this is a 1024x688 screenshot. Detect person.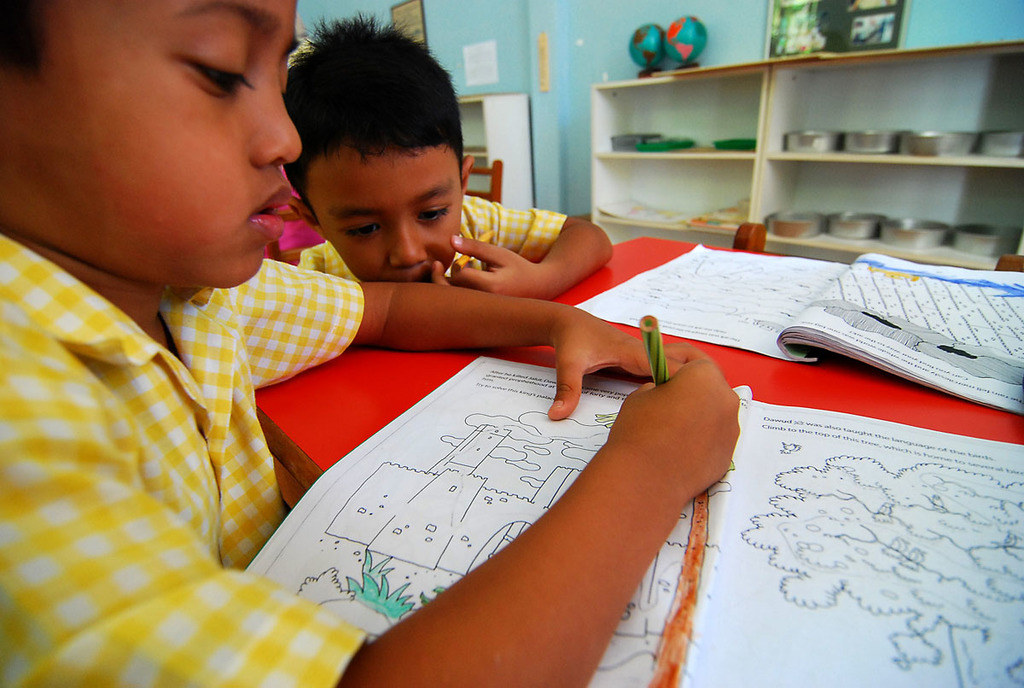
278 0 620 300.
